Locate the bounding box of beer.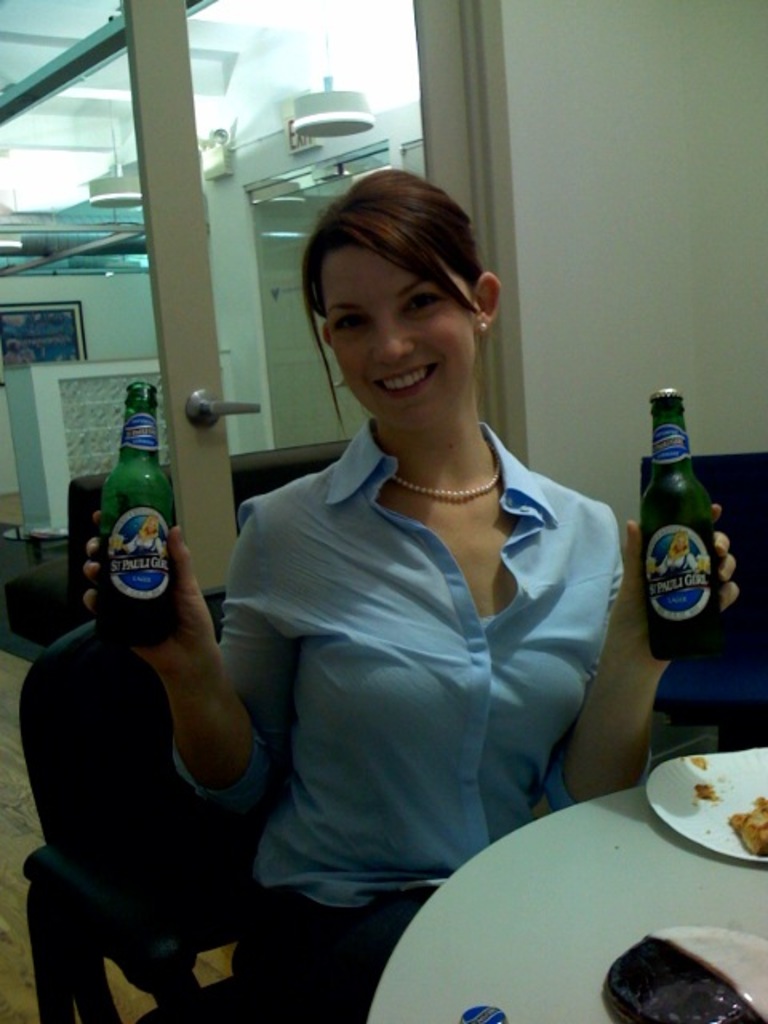
Bounding box: 640,386,734,680.
